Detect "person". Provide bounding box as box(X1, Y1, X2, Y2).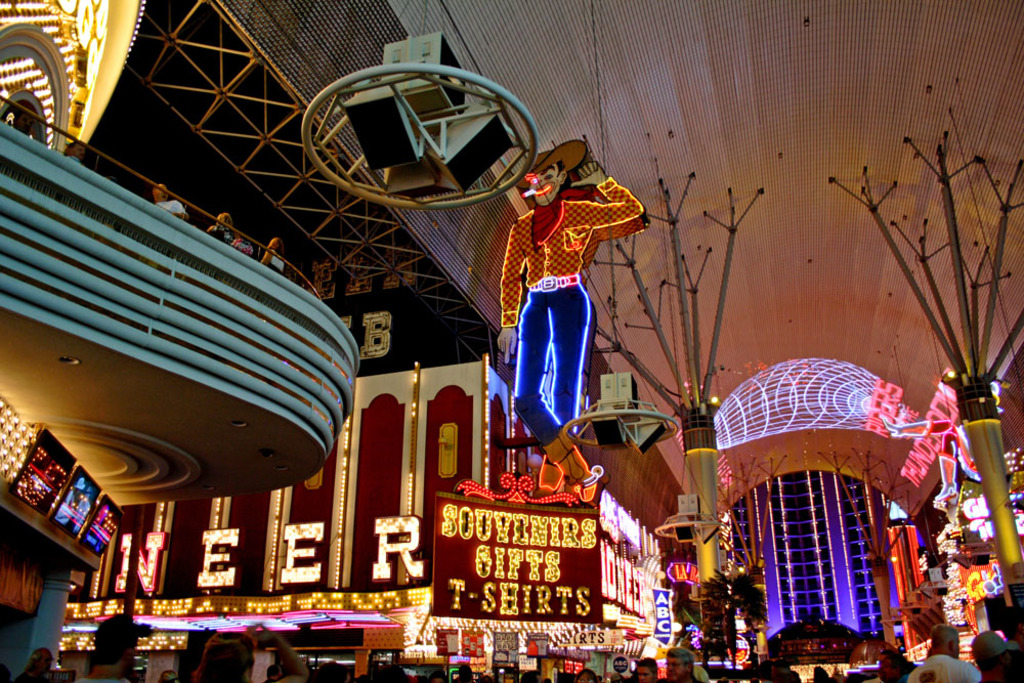
box(205, 205, 241, 252).
